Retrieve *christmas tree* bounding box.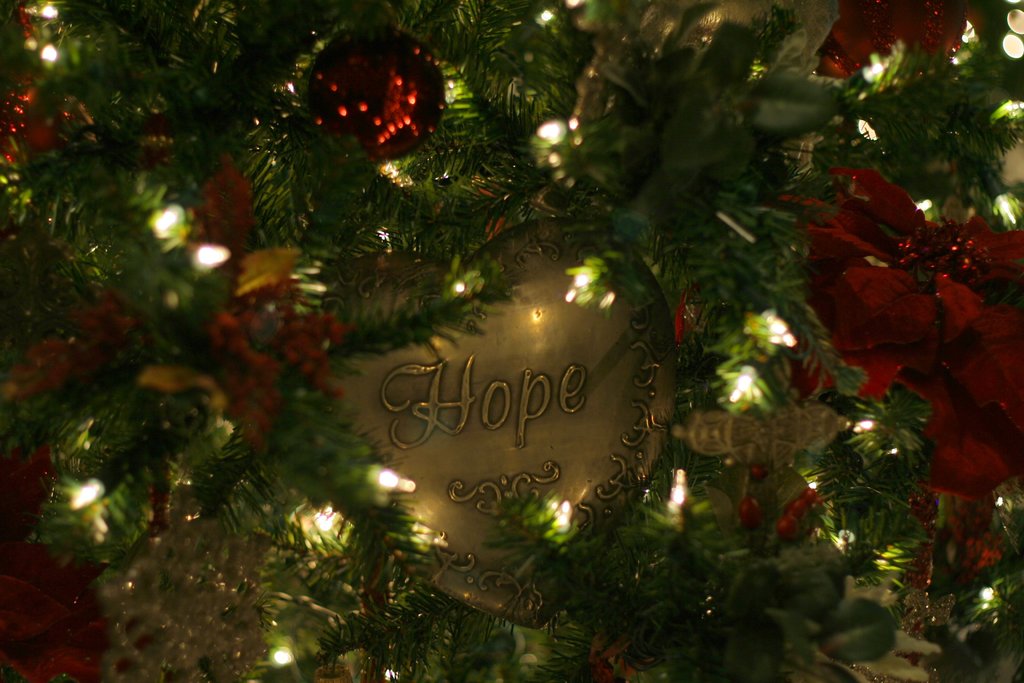
Bounding box: region(0, 0, 1023, 682).
